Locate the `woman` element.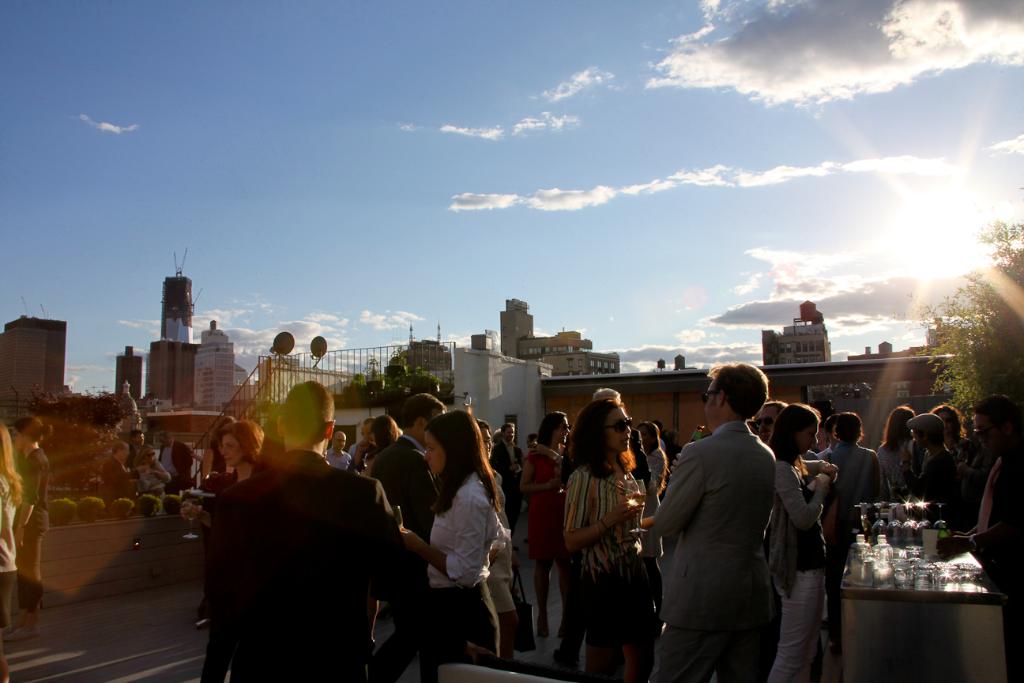
Element bbox: {"left": 381, "top": 407, "right": 503, "bottom": 682}.
